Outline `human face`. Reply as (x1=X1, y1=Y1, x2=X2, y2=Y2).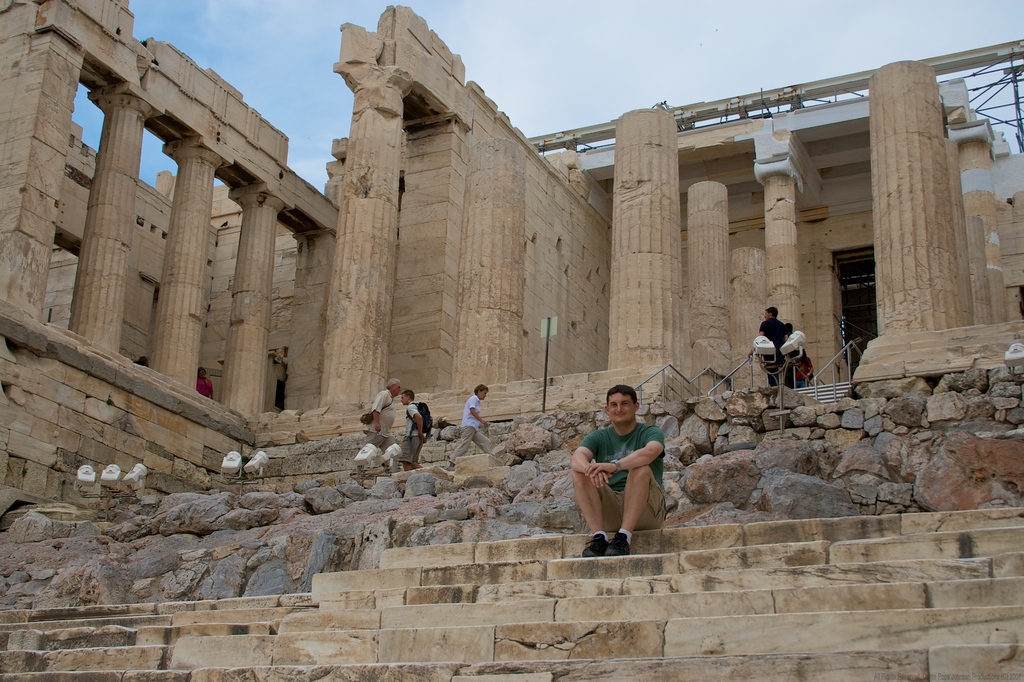
(x1=199, y1=369, x2=207, y2=378).
